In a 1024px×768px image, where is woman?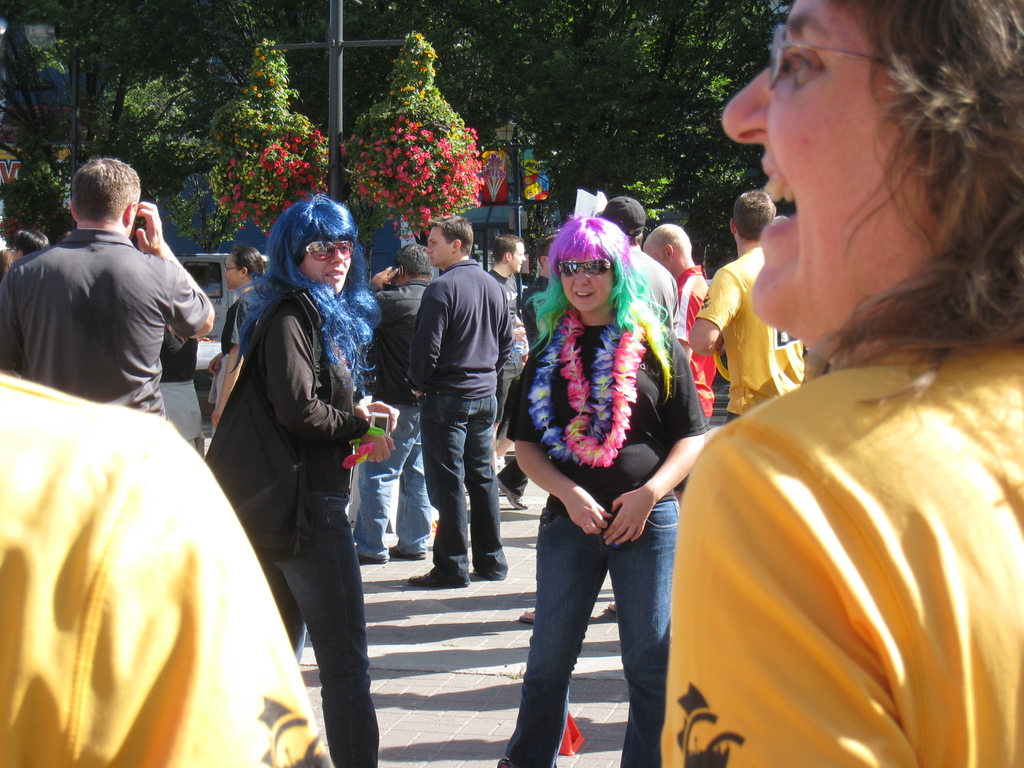
[x1=212, y1=244, x2=268, y2=440].
